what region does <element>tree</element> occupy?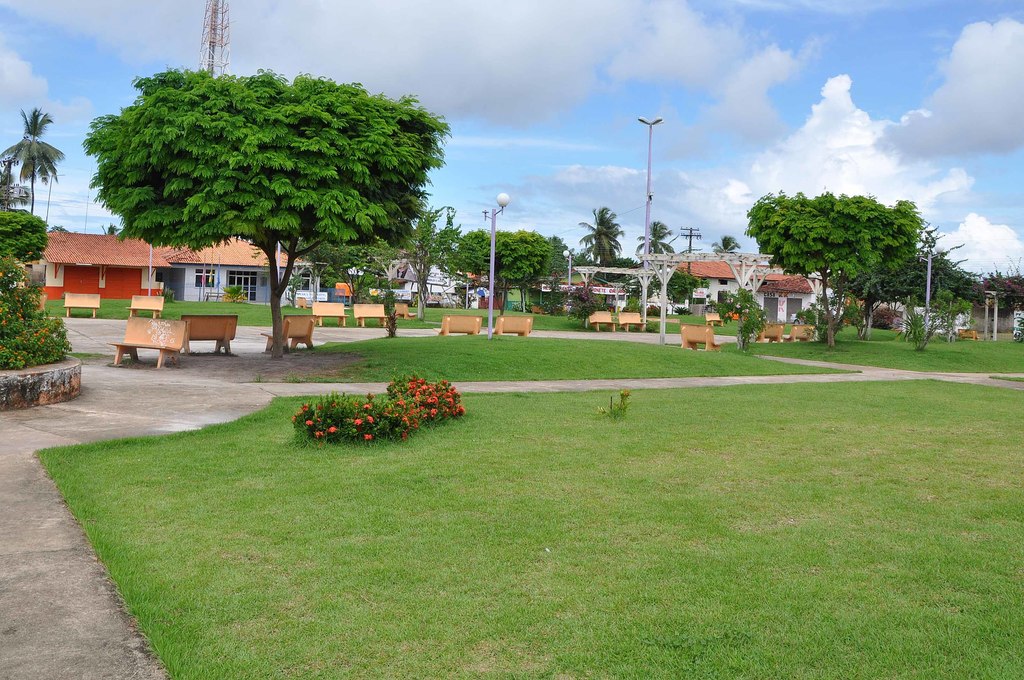
bbox(746, 190, 918, 352).
